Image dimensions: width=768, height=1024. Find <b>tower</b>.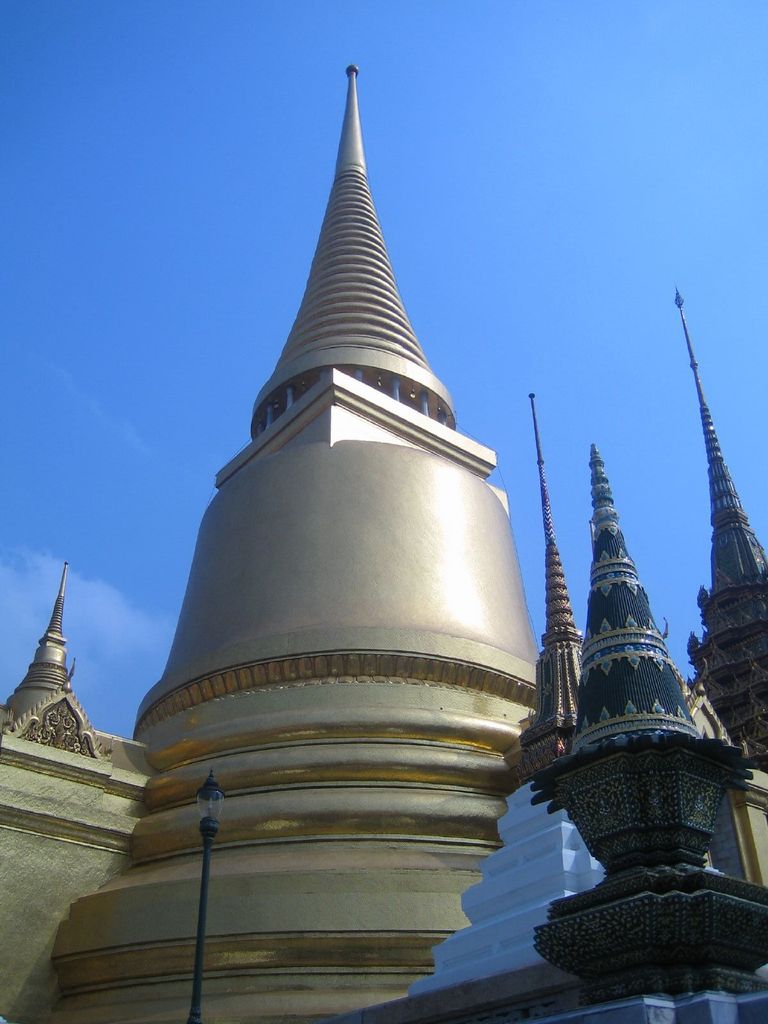
box=[513, 393, 582, 785].
